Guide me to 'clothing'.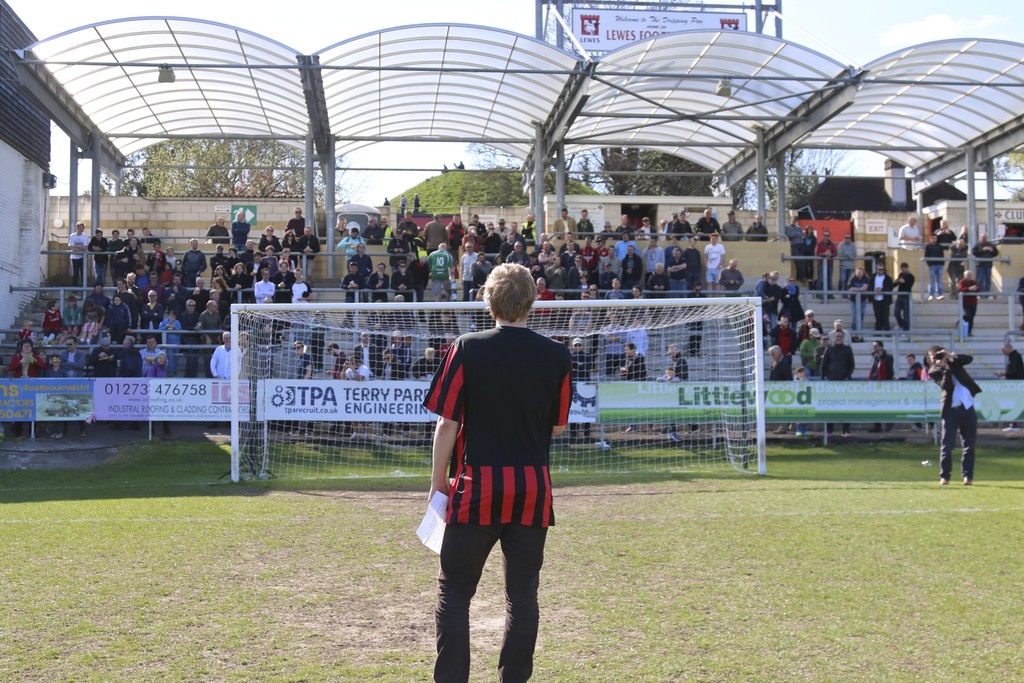
Guidance: detection(671, 217, 694, 243).
